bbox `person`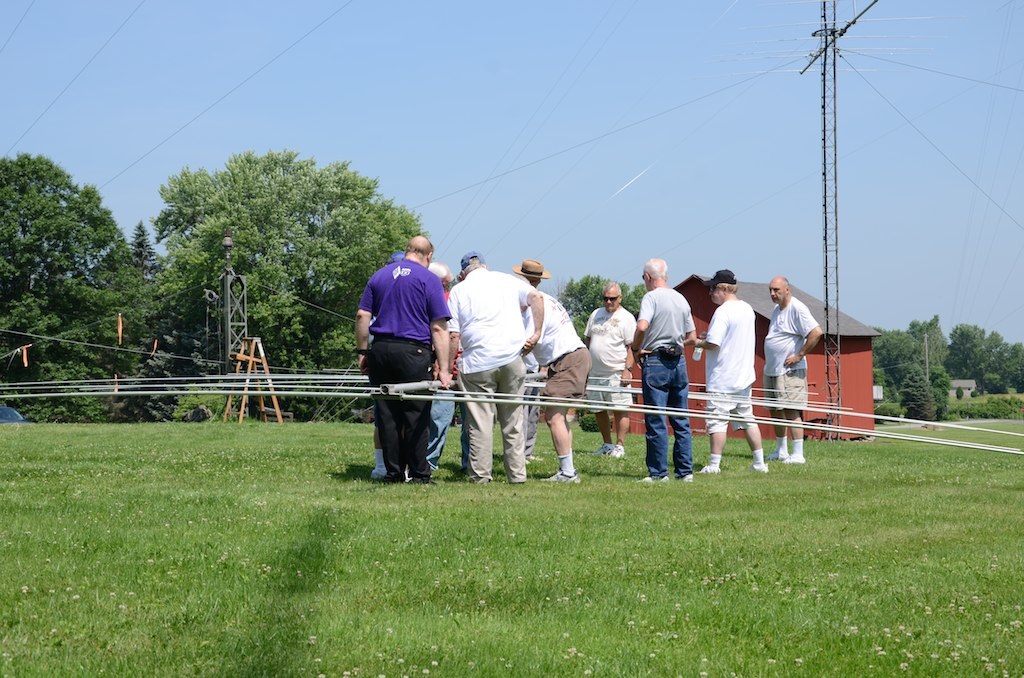
locate(347, 227, 442, 482)
